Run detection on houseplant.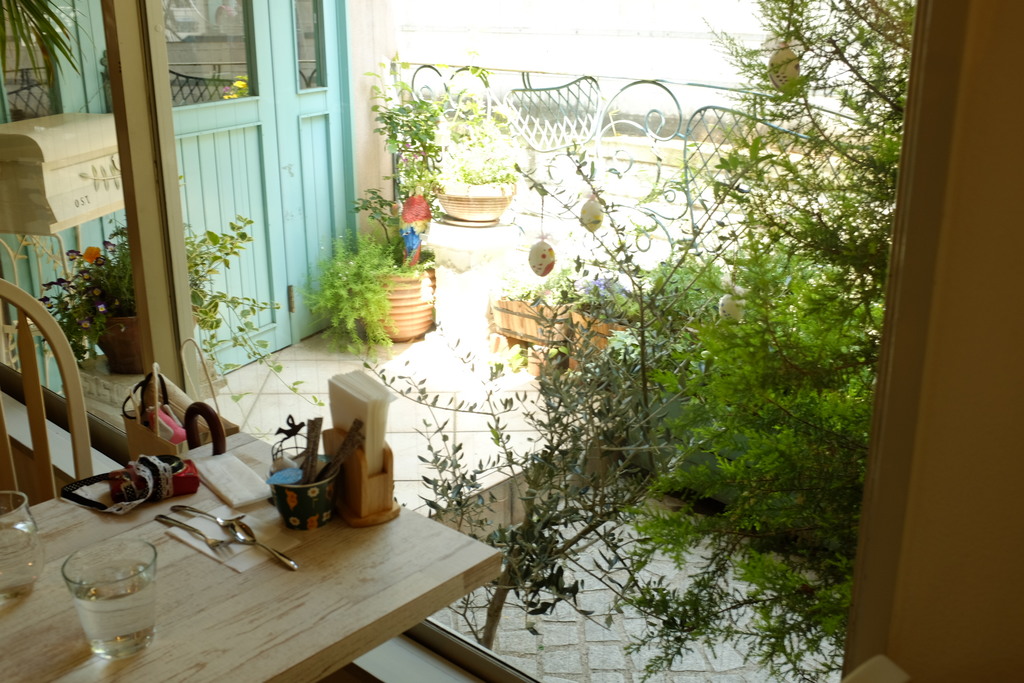
Result: (28,217,320,411).
